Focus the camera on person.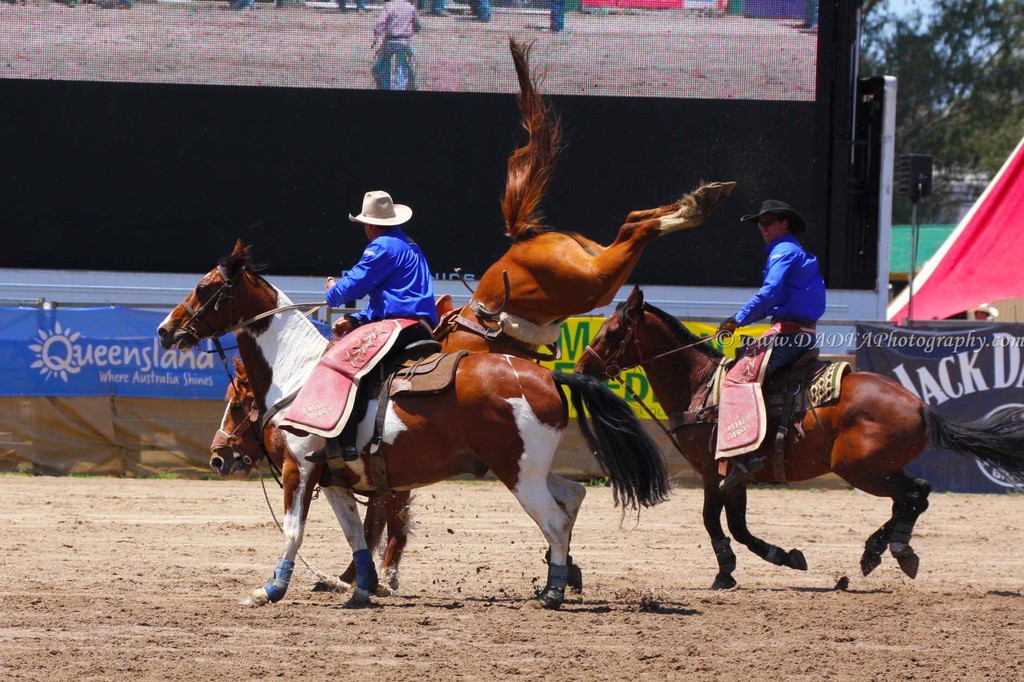
Focus region: x1=371 y1=0 x2=424 y2=88.
